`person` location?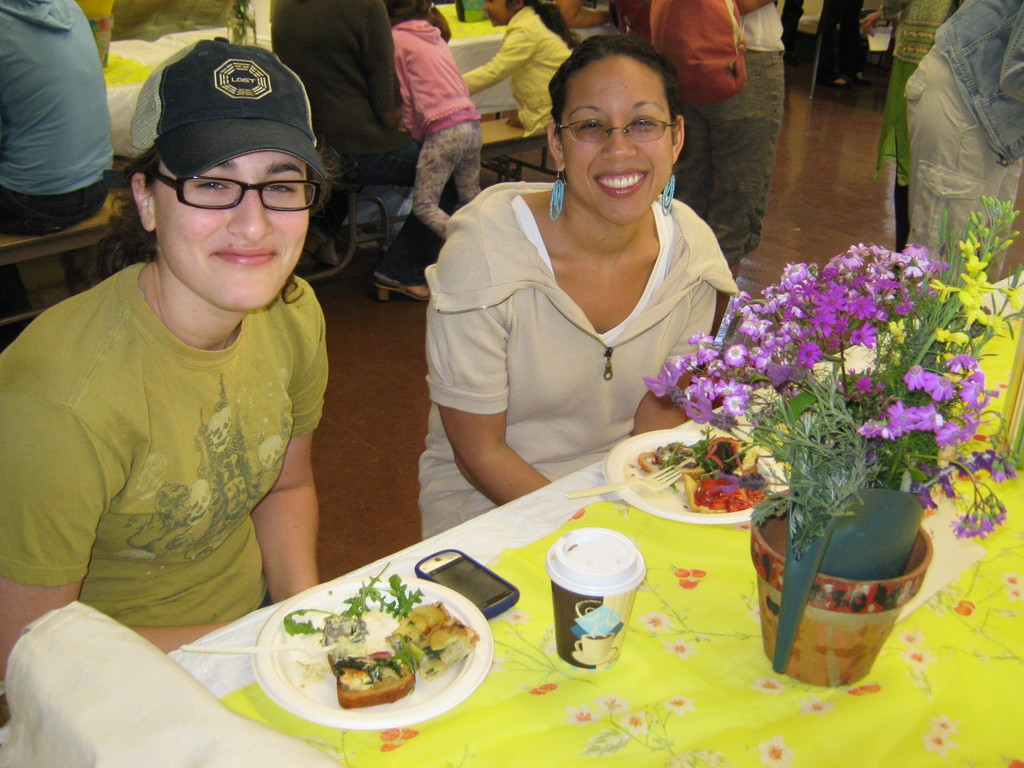
(x1=0, y1=0, x2=118, y2=332)
